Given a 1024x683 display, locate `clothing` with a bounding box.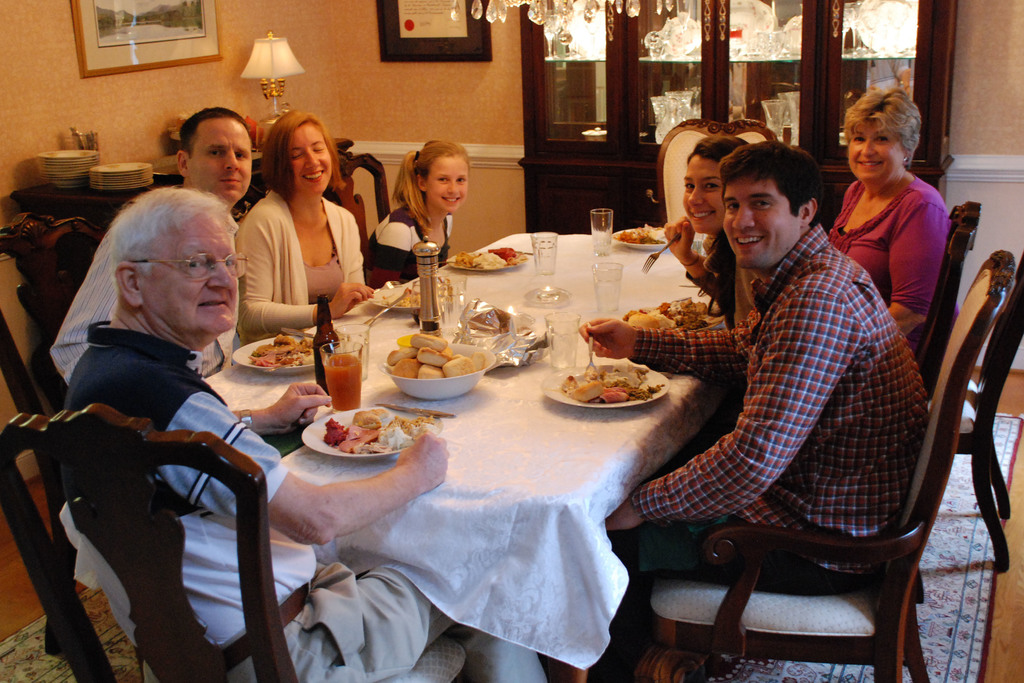
Located: [x1=51, y1=231, x2=234, y2=381].
